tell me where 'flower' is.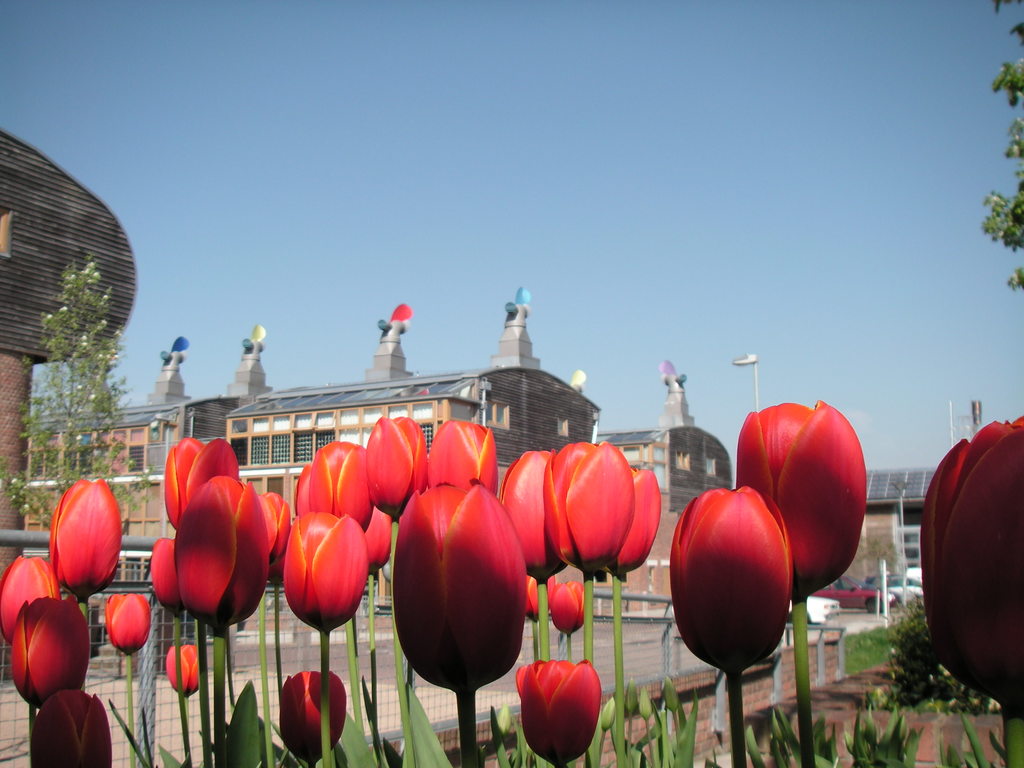
'flower' is at bbox=[244, 520, 292, 580].
